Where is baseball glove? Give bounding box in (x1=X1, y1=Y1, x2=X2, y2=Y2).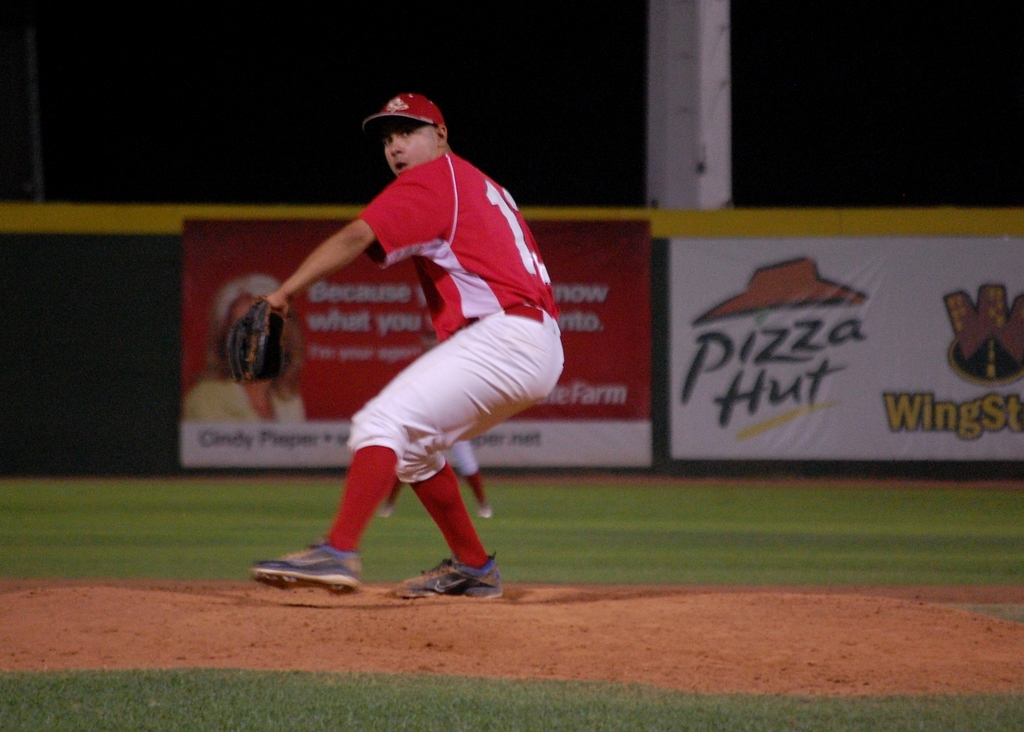
(x1=223, y1=292, x2=292, y2=389).
